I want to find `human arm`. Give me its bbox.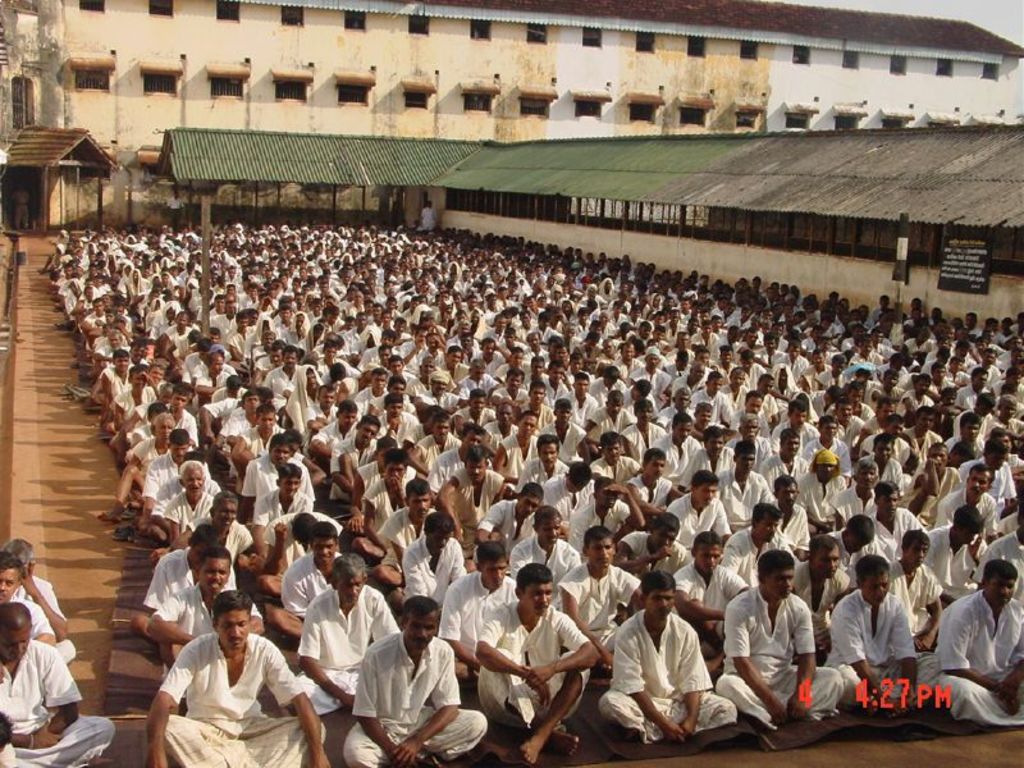
box=[165, 198, 170, 209].
